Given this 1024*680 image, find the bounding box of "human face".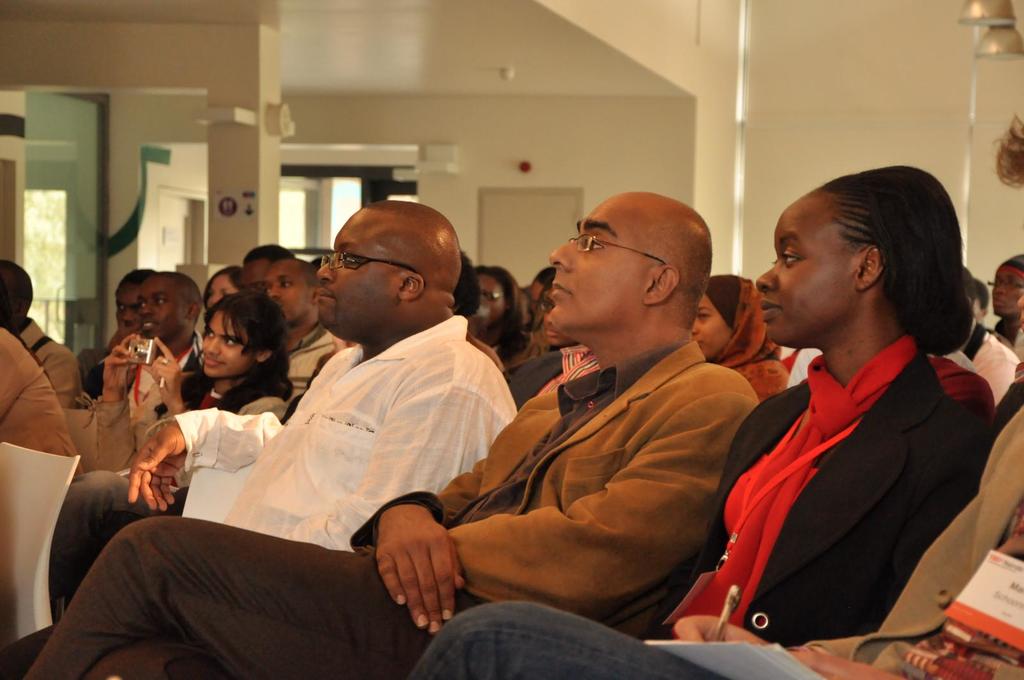
[996,272,1023,312].
